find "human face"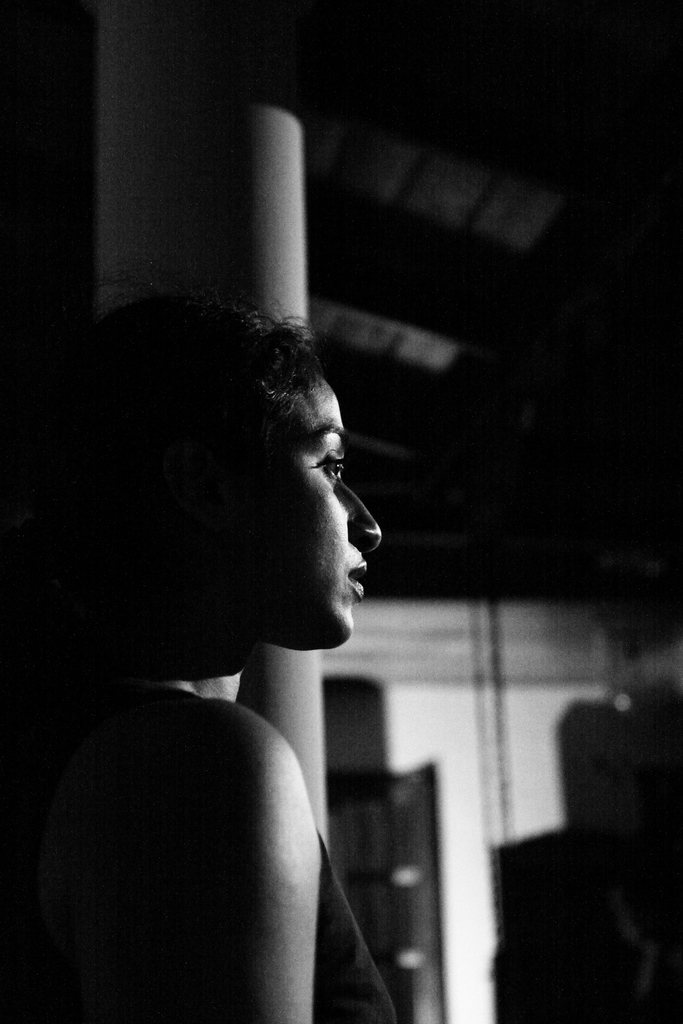
215, 340, 376, 650
